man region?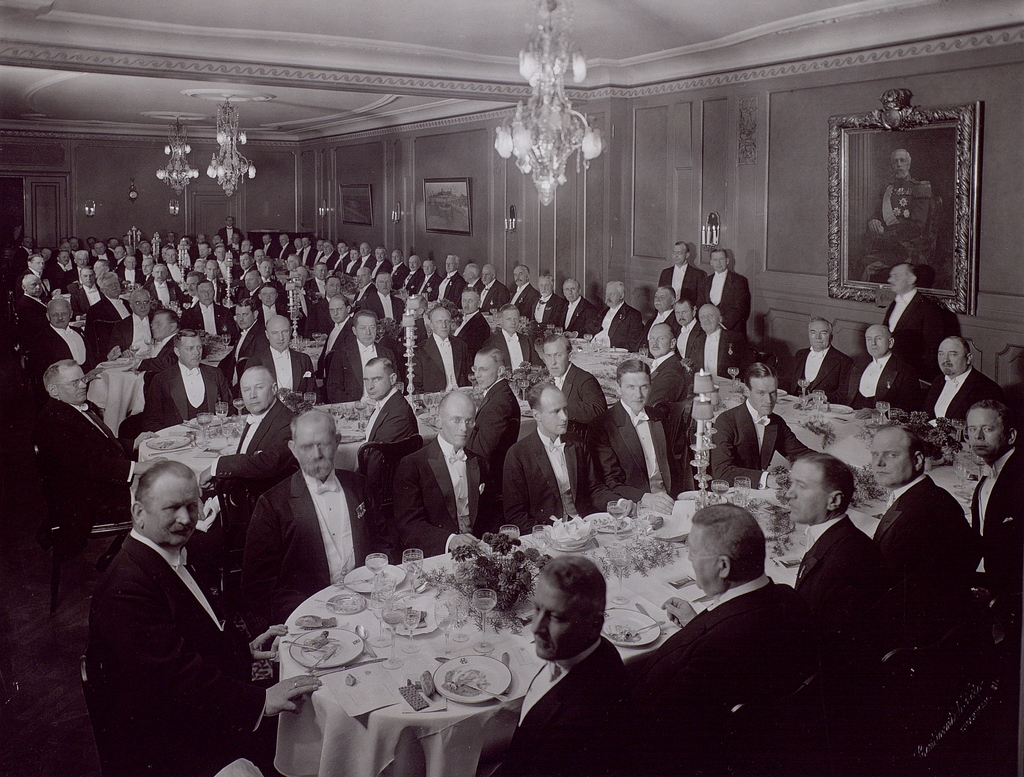
region(321, 302, 396, 405)
